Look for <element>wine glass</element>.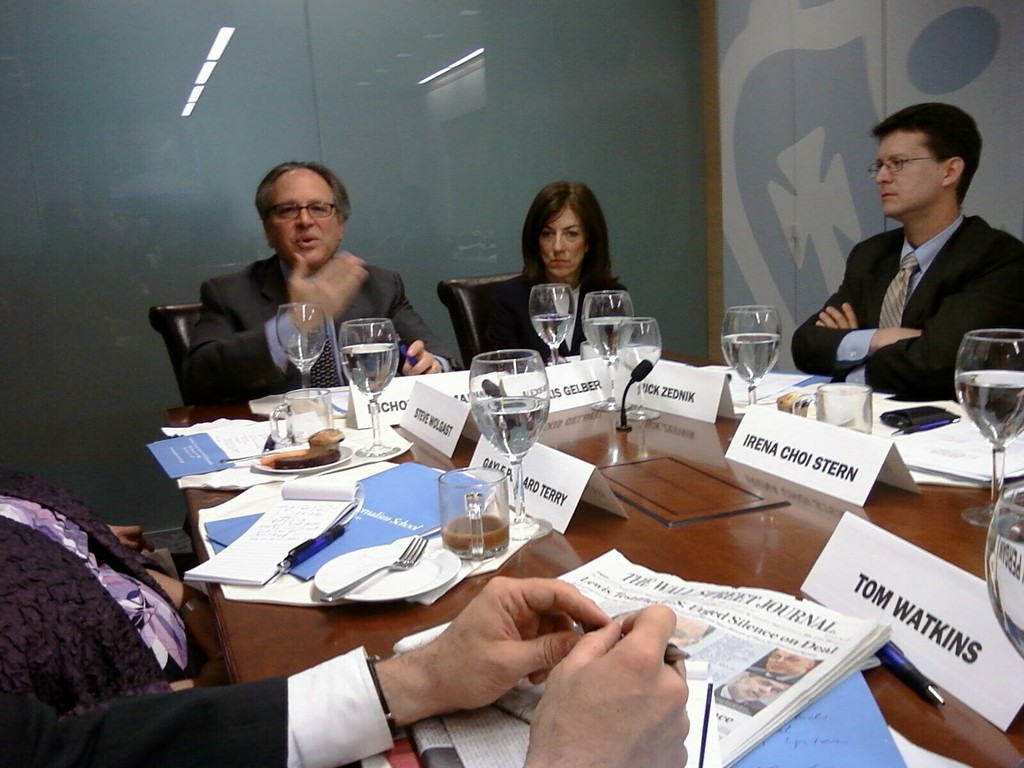
Found: <box>531,282,572,364</box>.
